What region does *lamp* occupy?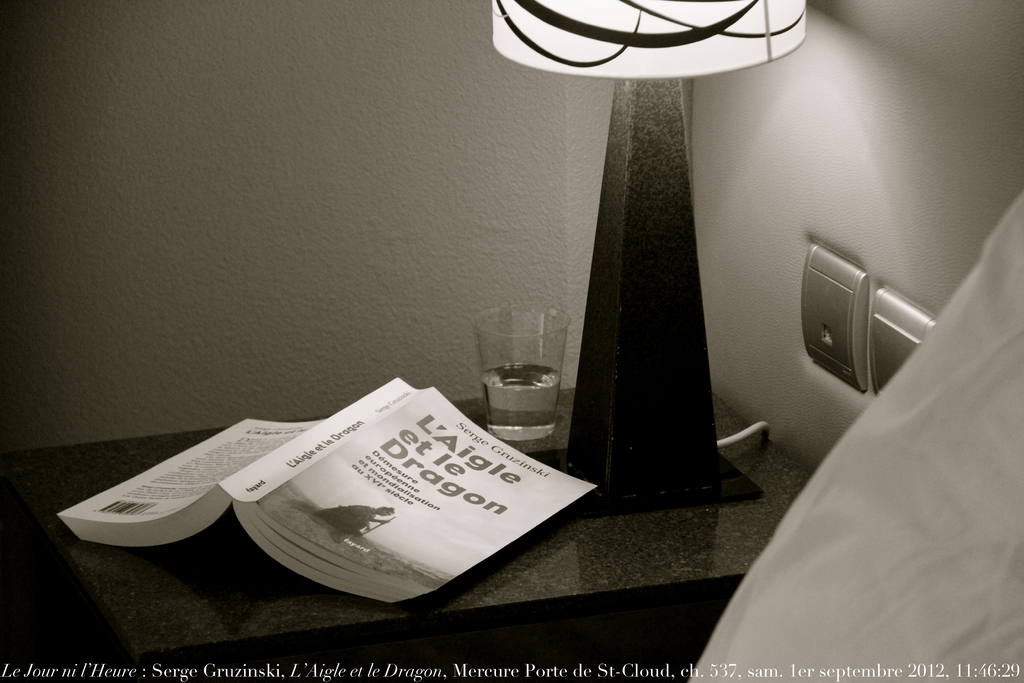
{"left": 483, "top": 1, "right": 815, "bottom": 520}.
